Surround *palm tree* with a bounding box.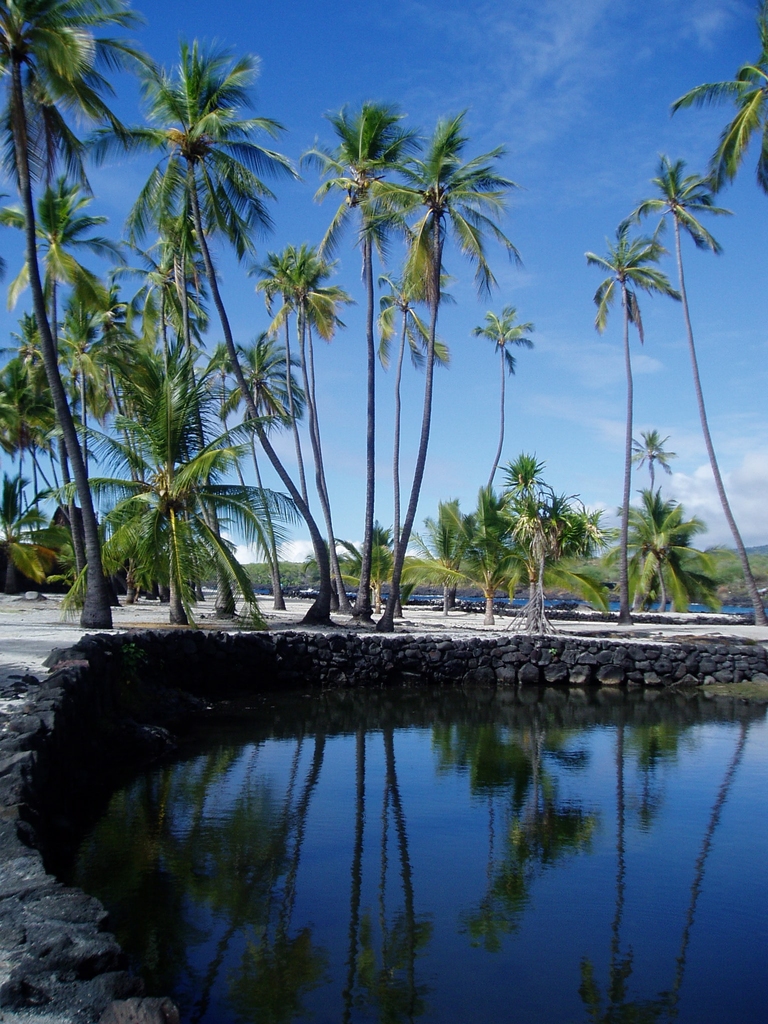
pyautogui.locateOnScreen(0, 3, 138, 489).
